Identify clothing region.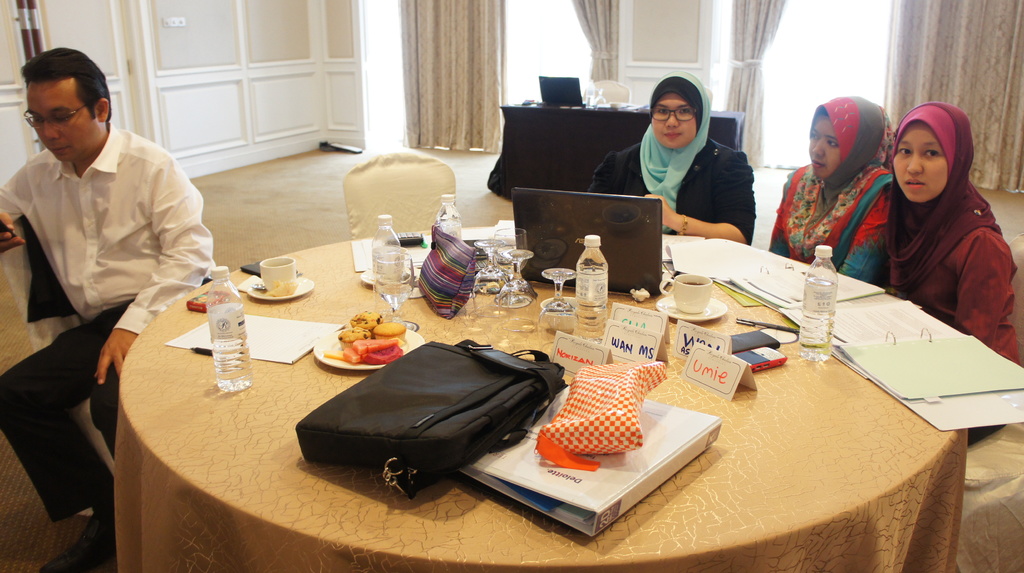
Region: x1=751 y1=97 x2=901 y2=281.
